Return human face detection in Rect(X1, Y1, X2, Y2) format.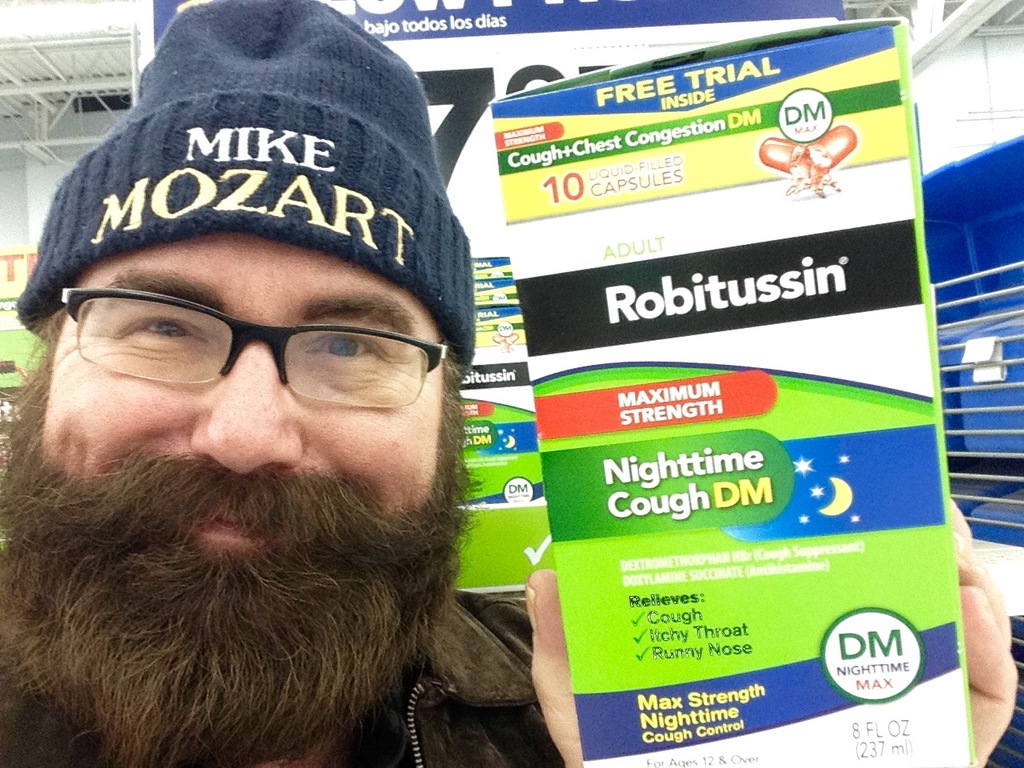
Rect(43, 233, 440, 585).
